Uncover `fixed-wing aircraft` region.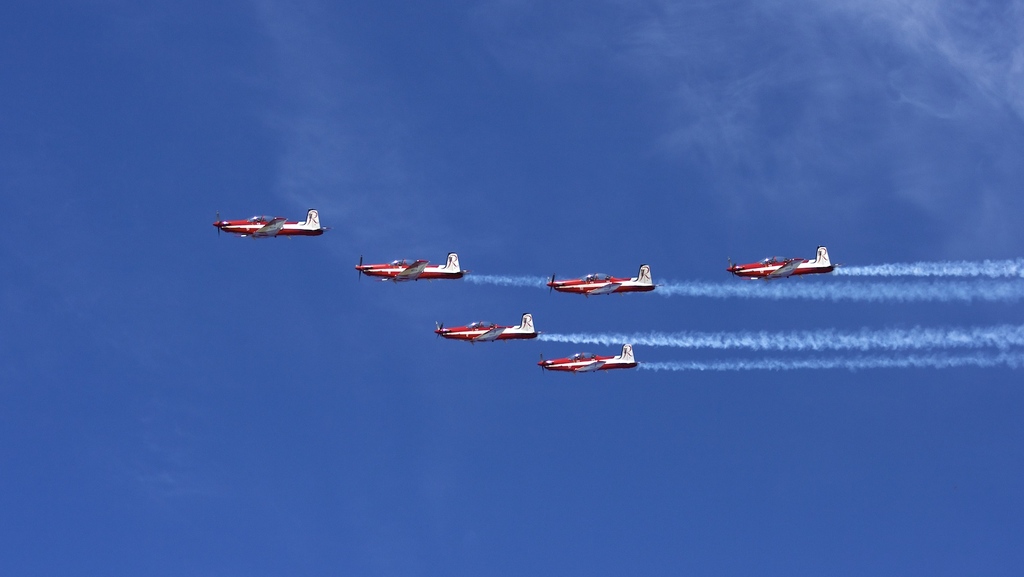
Uncovered: box=[436, 313, 539, 343].
